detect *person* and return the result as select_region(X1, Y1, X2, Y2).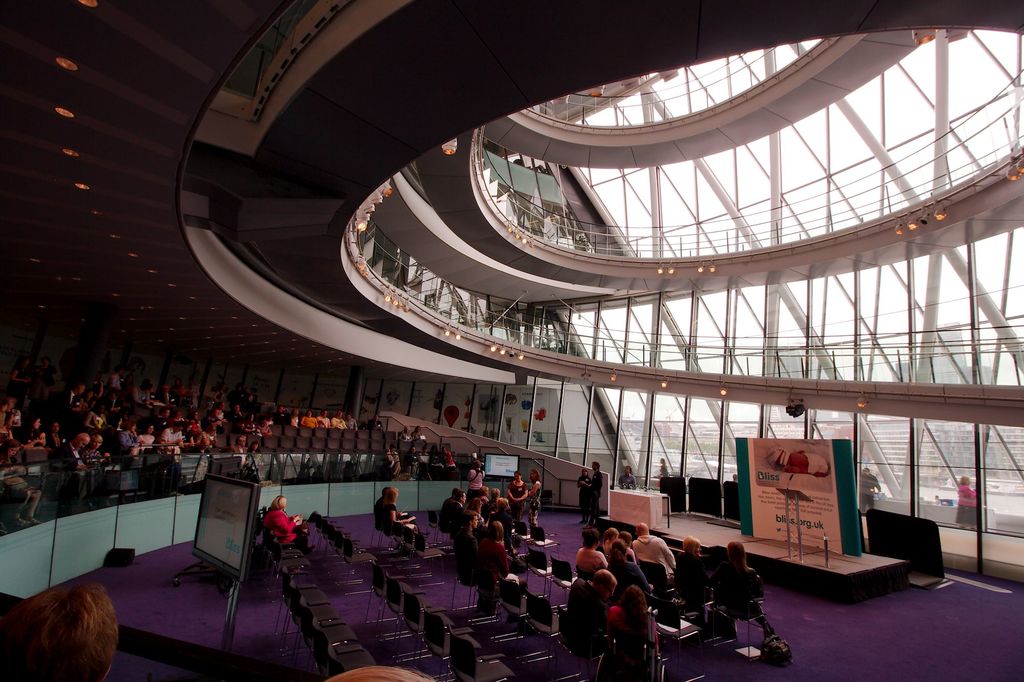
select_region(597, 523, 620, 571).
